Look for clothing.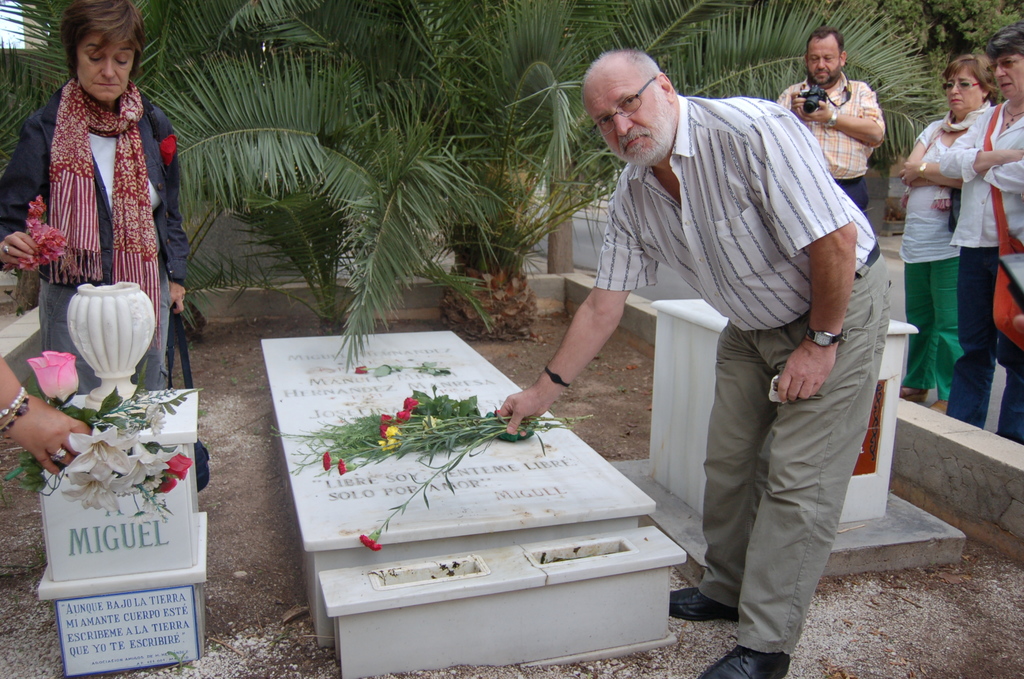
Found: [784, 74, 886, 224].
